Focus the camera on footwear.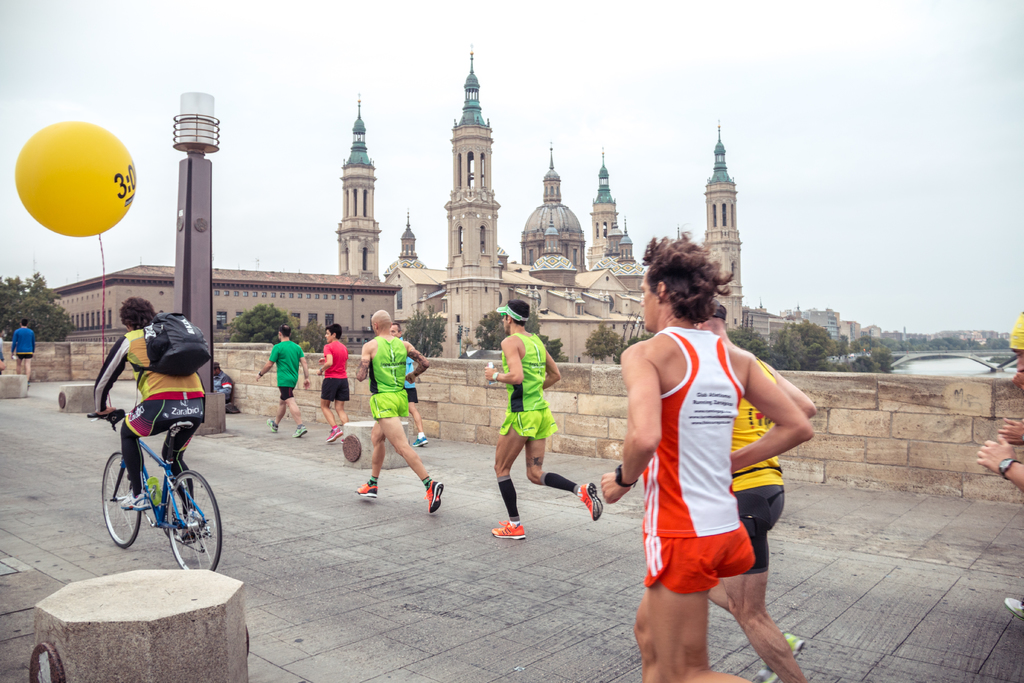
Focus region: [left=574, top=483, right=604, bottom=524].
